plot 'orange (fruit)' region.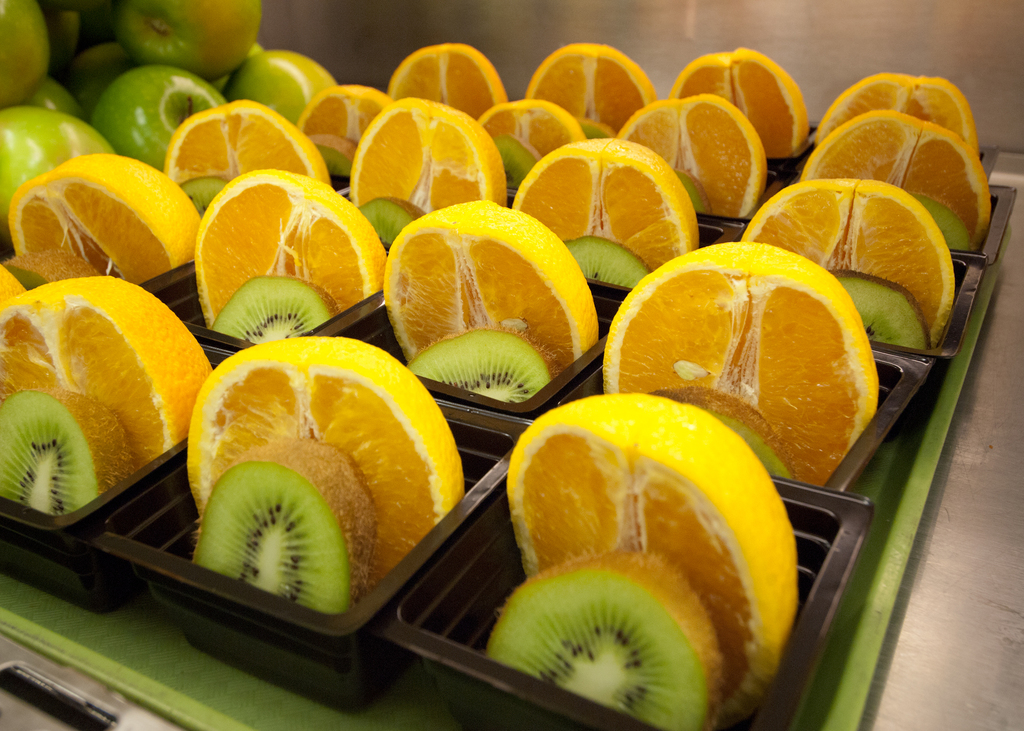
Plotted at [x1=0, y1=269, x2=215, y2=469].
